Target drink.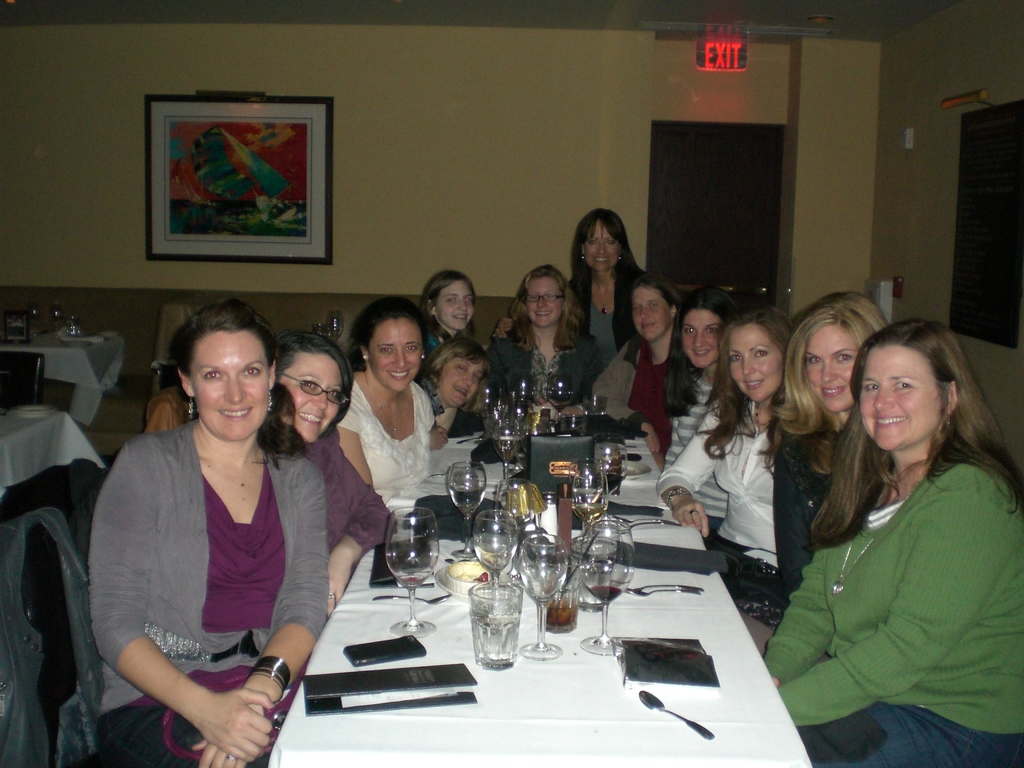
Target region: [left=447, top=486, right=484, bottom=514].
